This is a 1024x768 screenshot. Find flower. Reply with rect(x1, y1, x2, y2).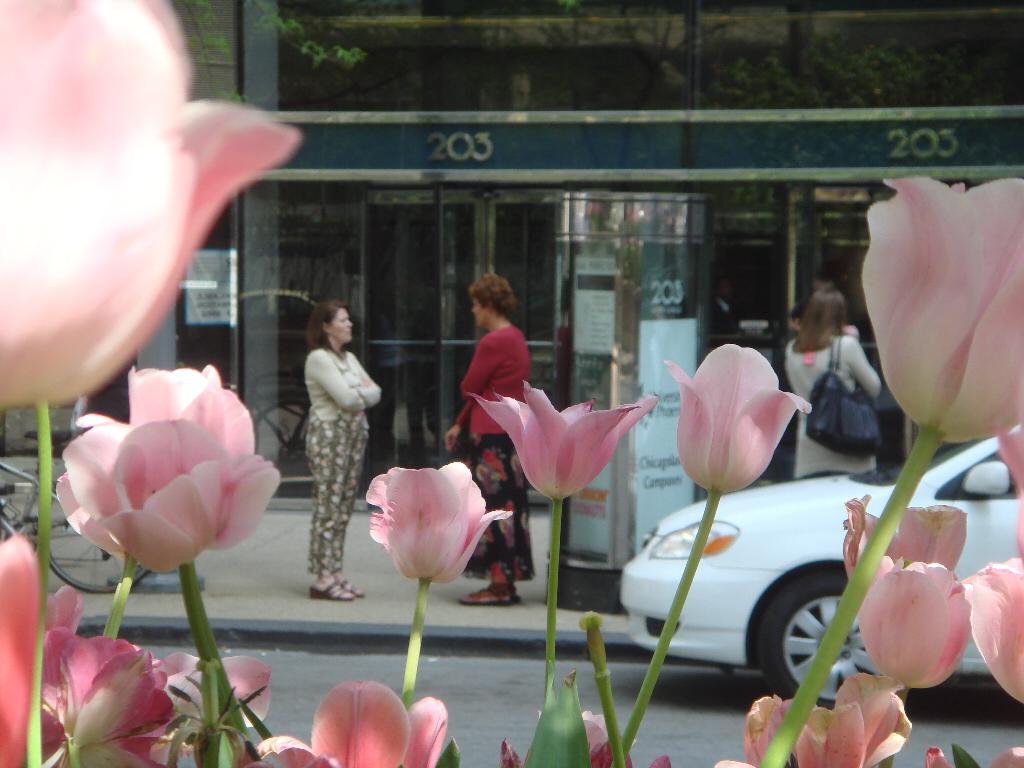
rect(666, 341, 810, 493).
